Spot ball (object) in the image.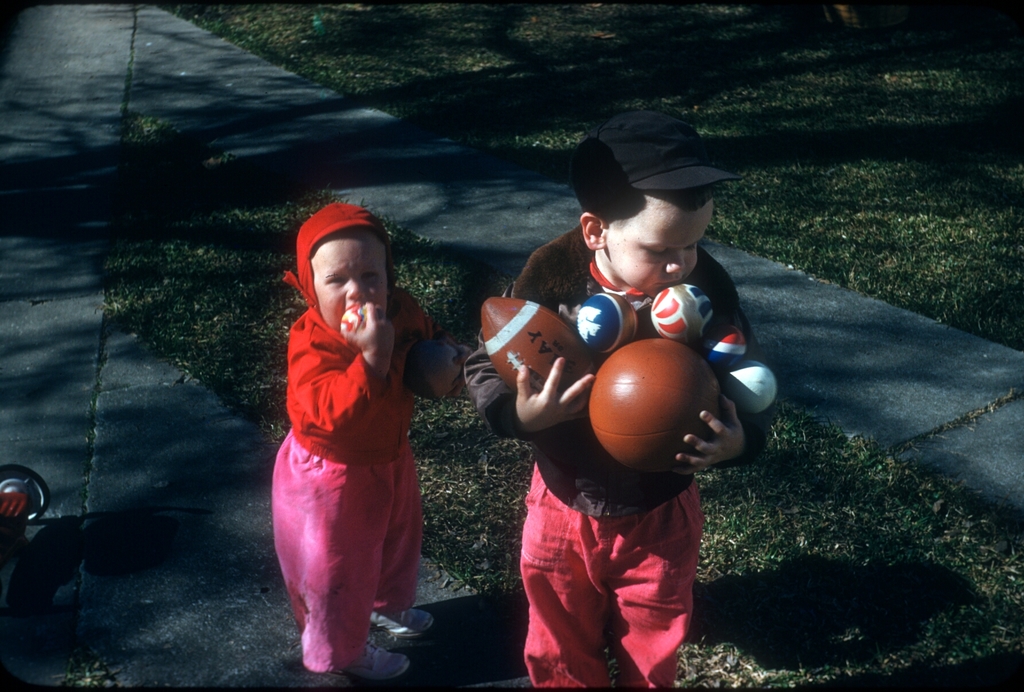
ball (object) found at rect(594, 337, 719, 474).
